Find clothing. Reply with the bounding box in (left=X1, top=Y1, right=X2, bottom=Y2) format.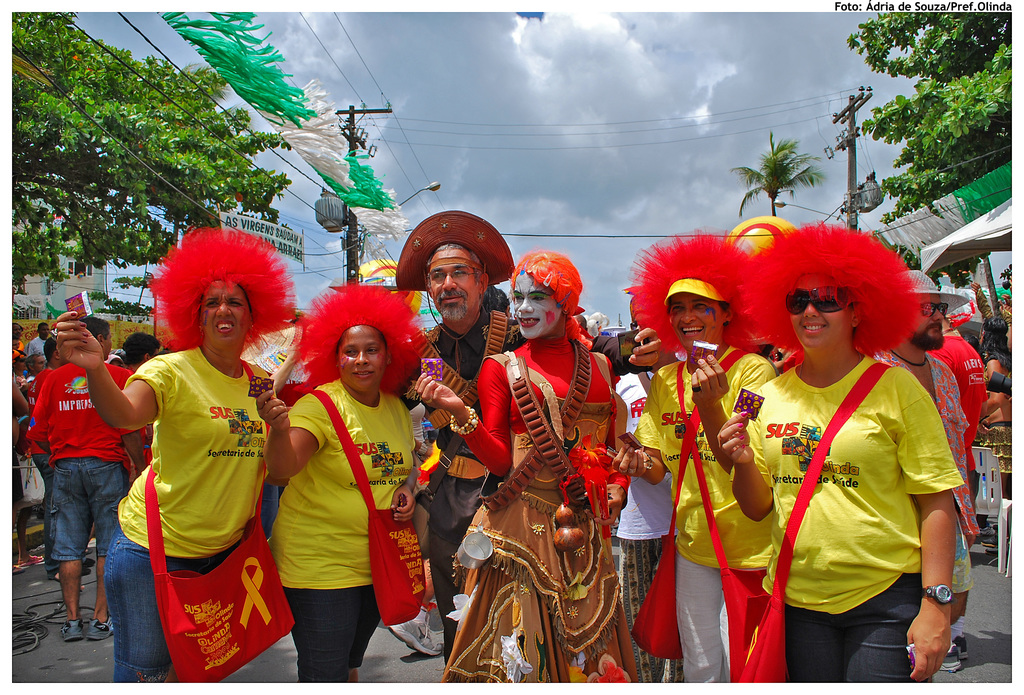
(left=25, top=368, right=56, bottom=573).
